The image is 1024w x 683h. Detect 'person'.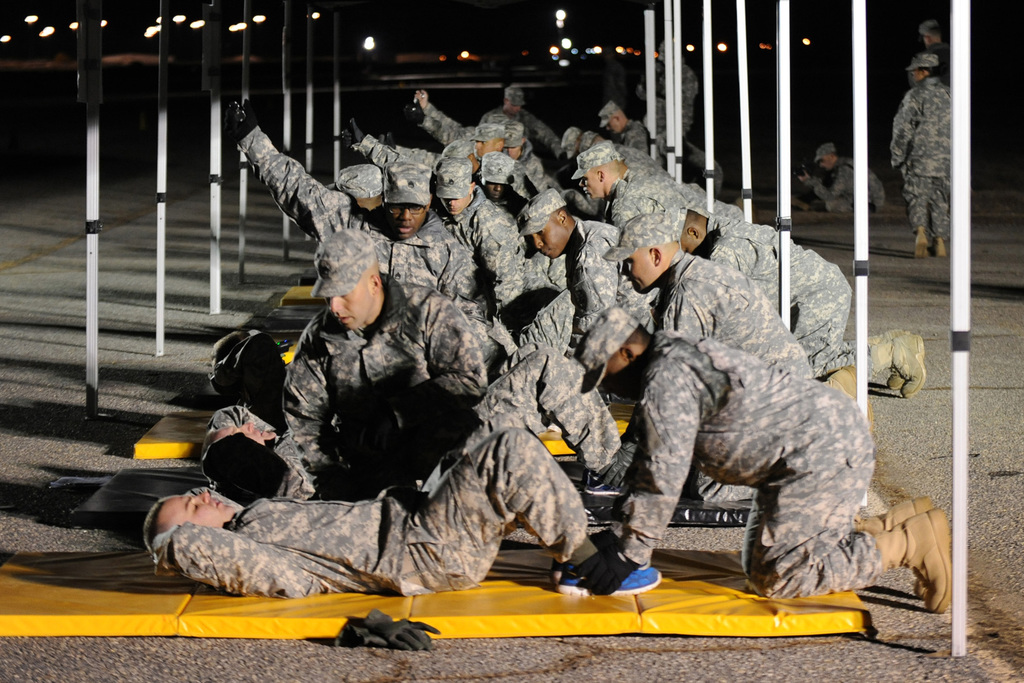
Detection: region(899, 44, 967, 276).
